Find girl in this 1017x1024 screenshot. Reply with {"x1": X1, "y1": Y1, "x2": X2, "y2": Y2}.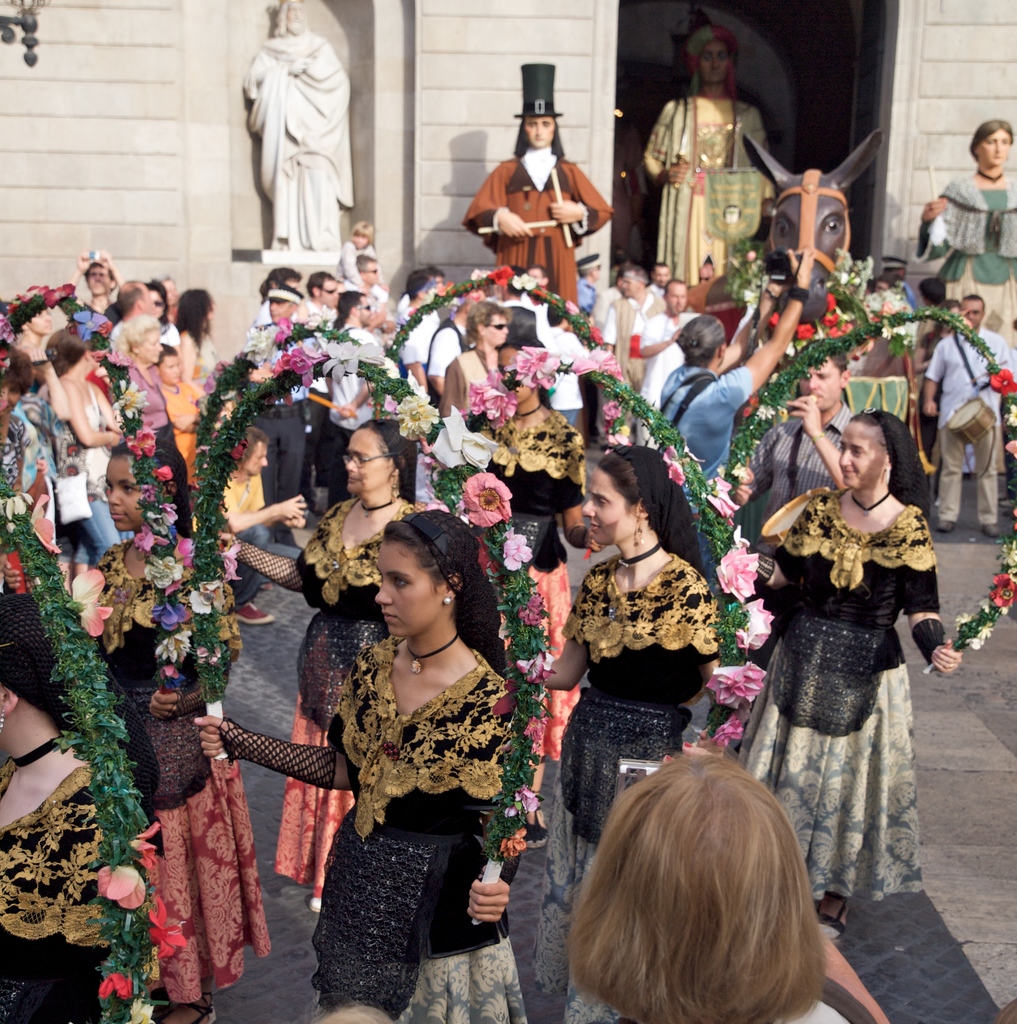
{"x1": 74, "y1": 428, "x2": 233, "y2": 1023}.
